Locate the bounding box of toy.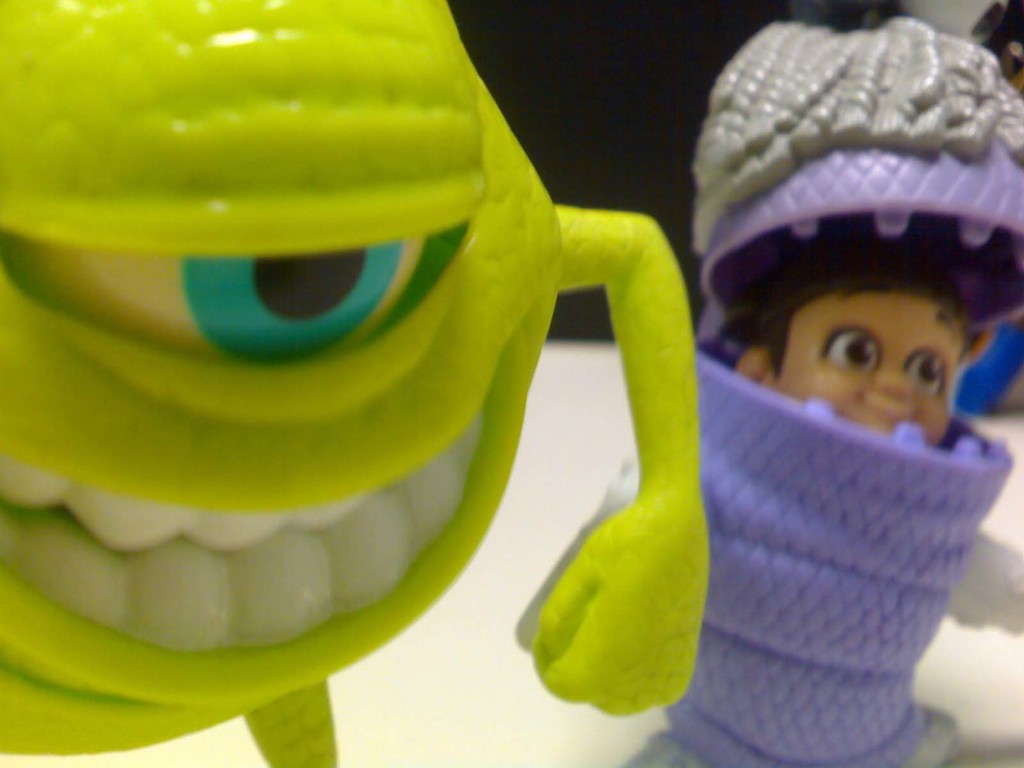
Bounding box: region(0, 8, 783, 726).
